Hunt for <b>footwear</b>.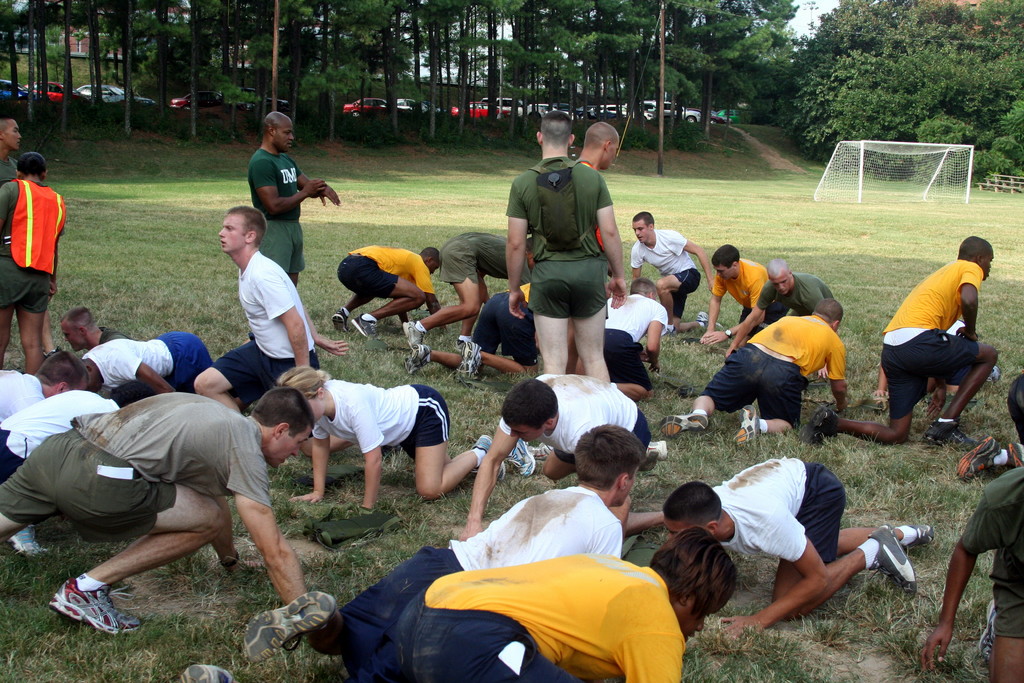
Hunted down at 530:447:556:463.
